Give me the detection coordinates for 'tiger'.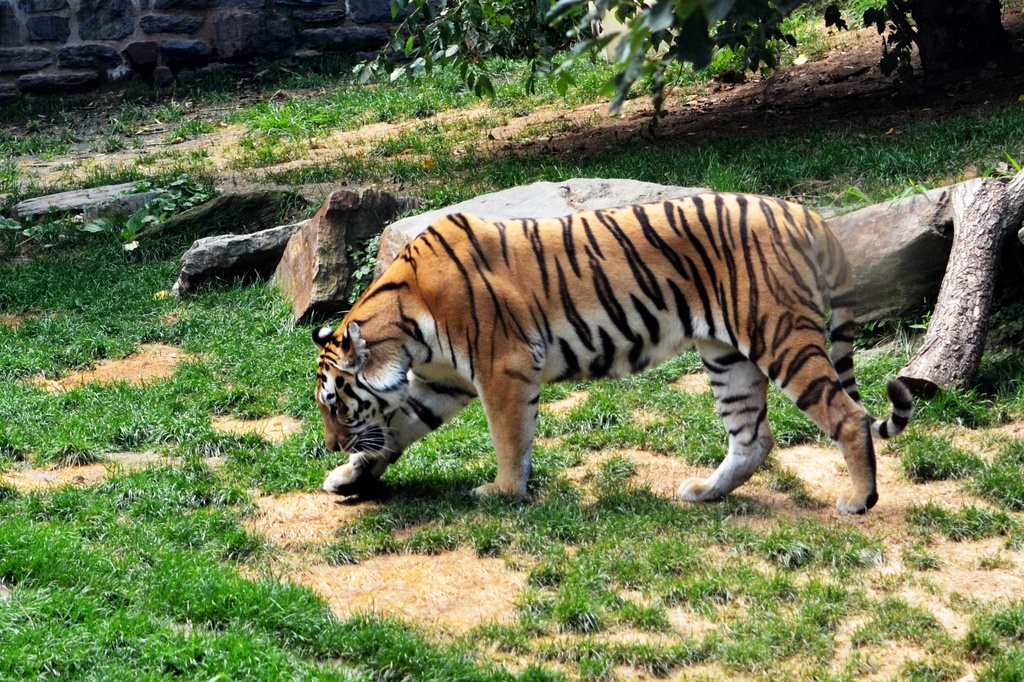
(x1=311, y1=191, x2=915, y2=512).
